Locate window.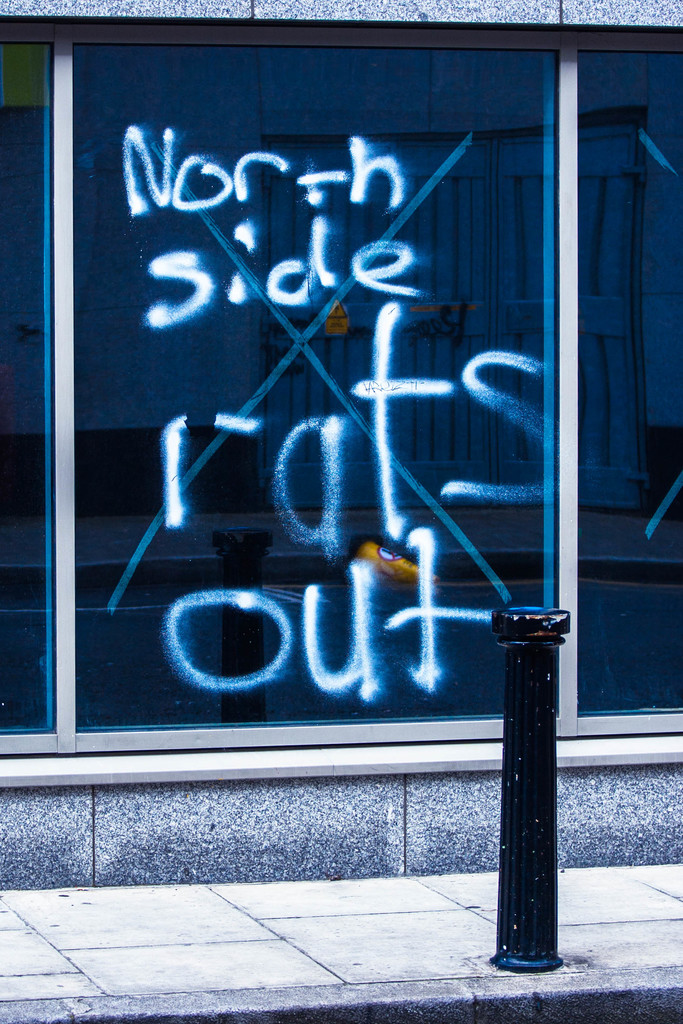
Bounding box: [0, 30, 682, 756].
